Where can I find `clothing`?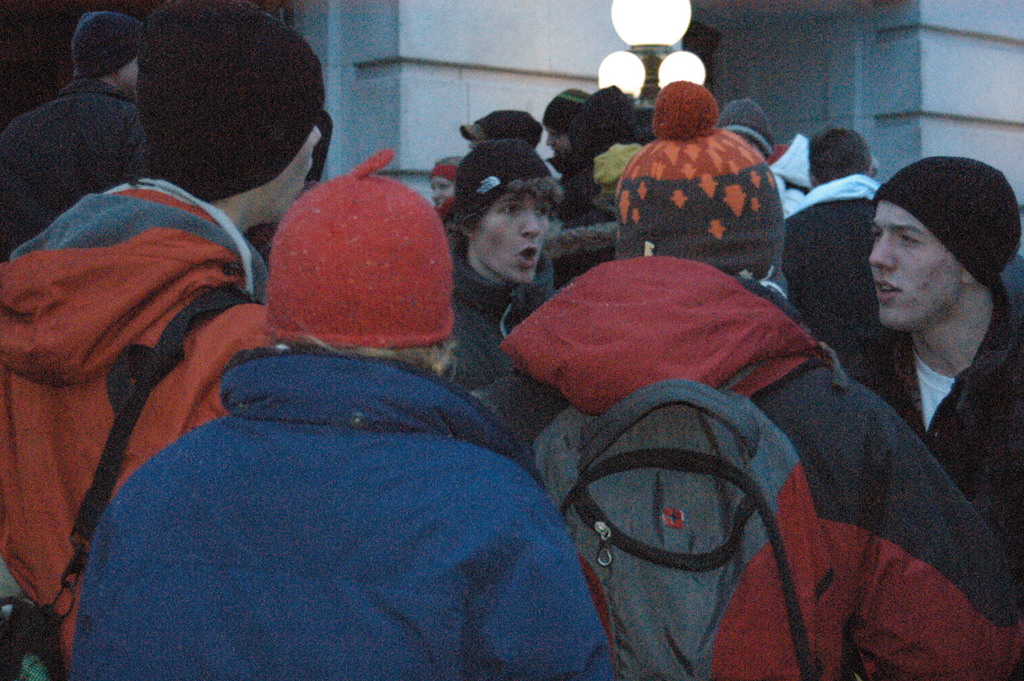
You can find it at {"x1": 785, "y1": 174, "x2": 863, "y2": 343}.
